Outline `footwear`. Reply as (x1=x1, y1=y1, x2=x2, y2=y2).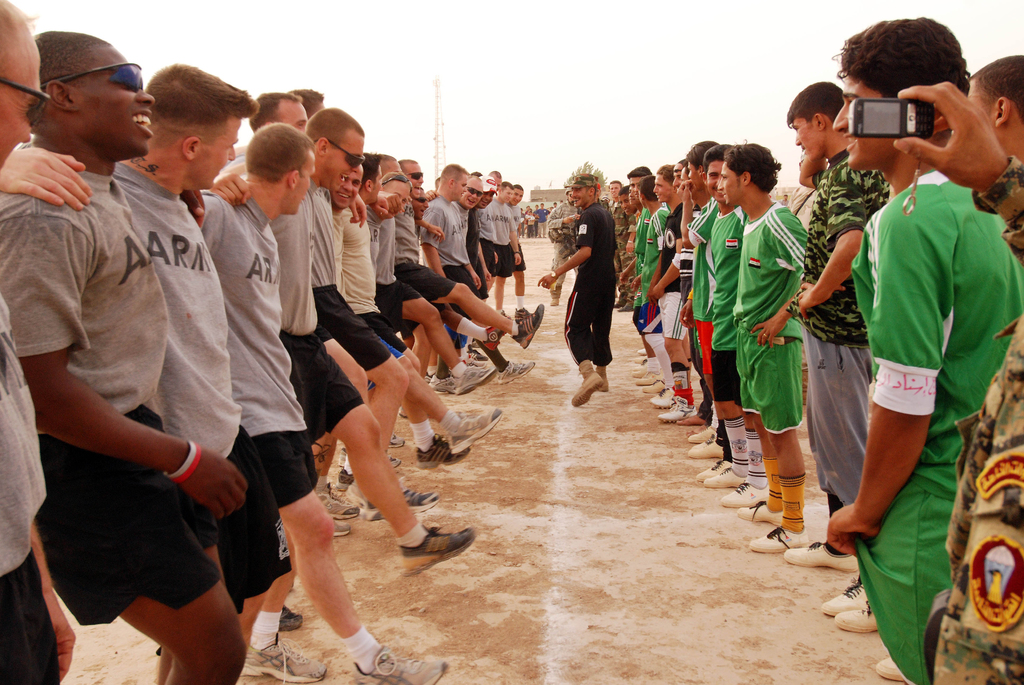
(x1=738, y1=503, x2=785, y2=529).
